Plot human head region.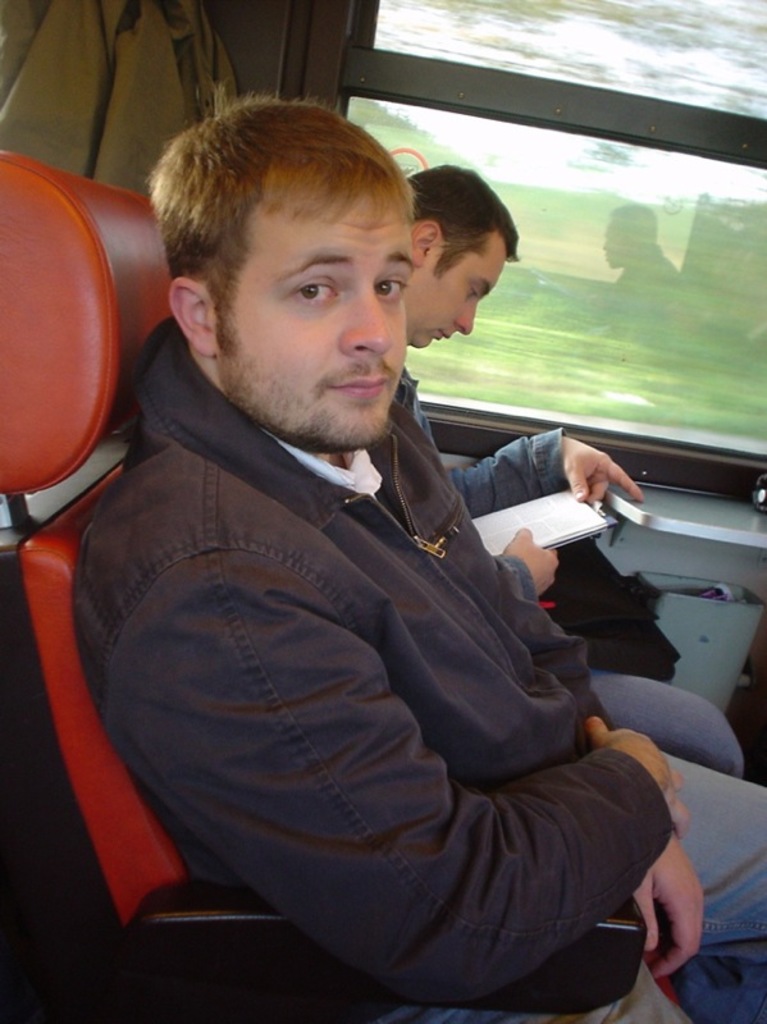
Plotted at <region>142, 96, 419, 454</region>.
